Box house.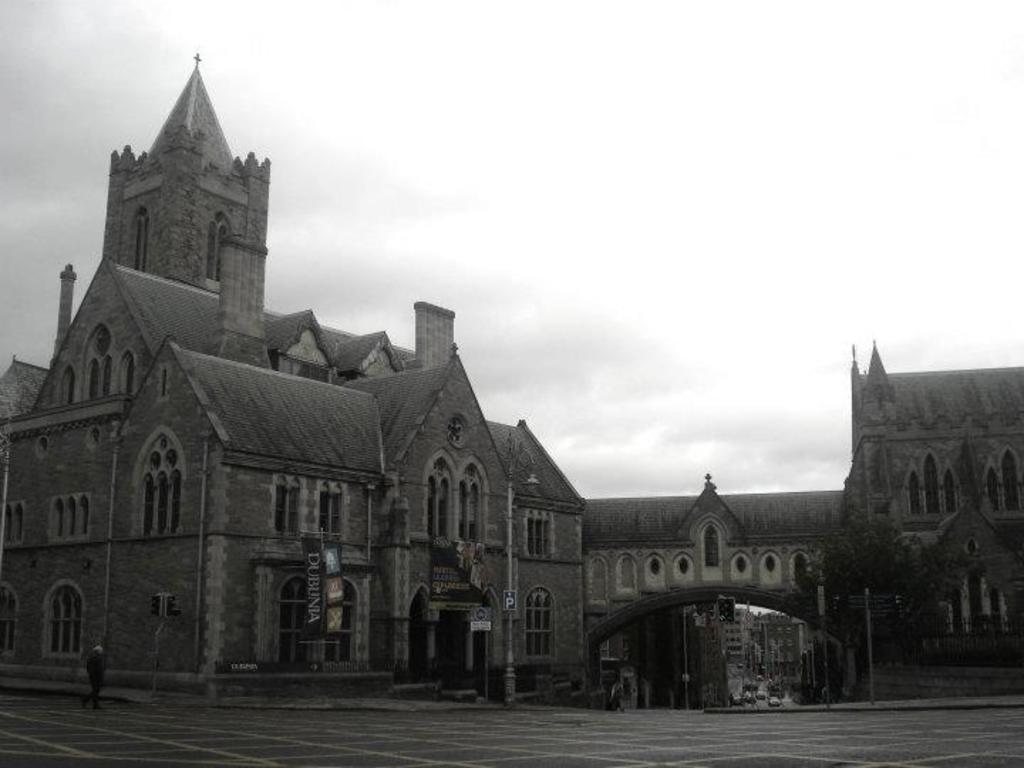
locate(829, 344, 1023, 651).
